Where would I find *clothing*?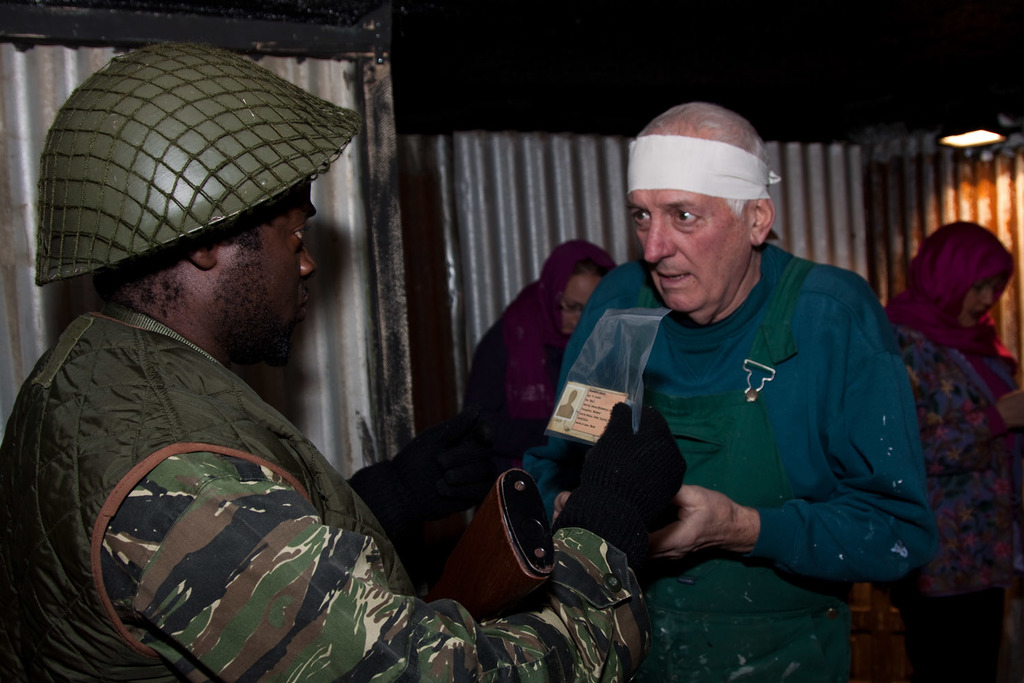
At l=882, t=223, r=1023, b=682.
